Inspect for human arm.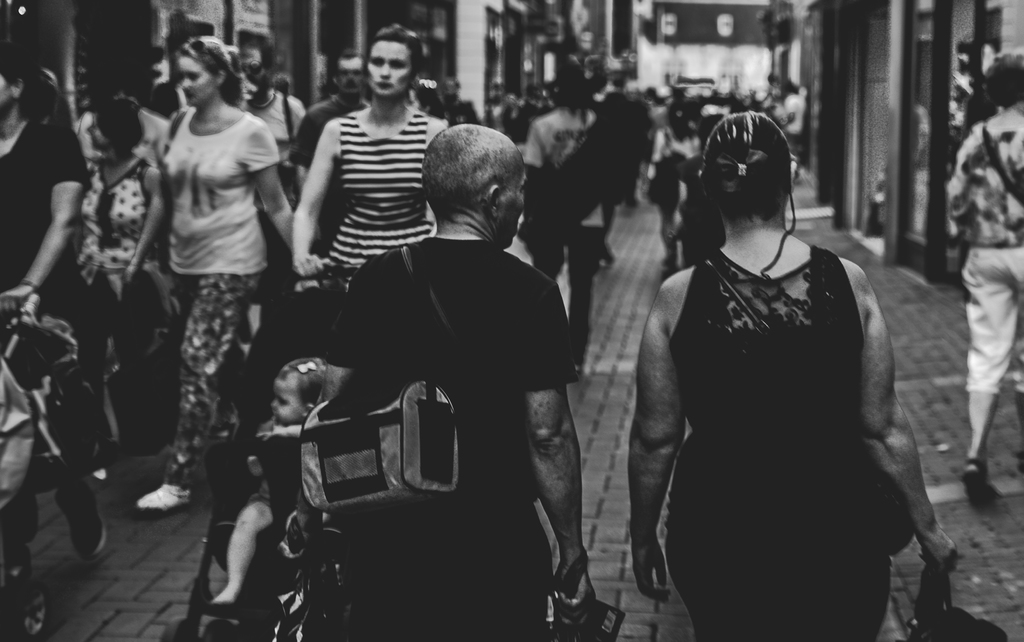
Inspection: [596,152,618,245].
